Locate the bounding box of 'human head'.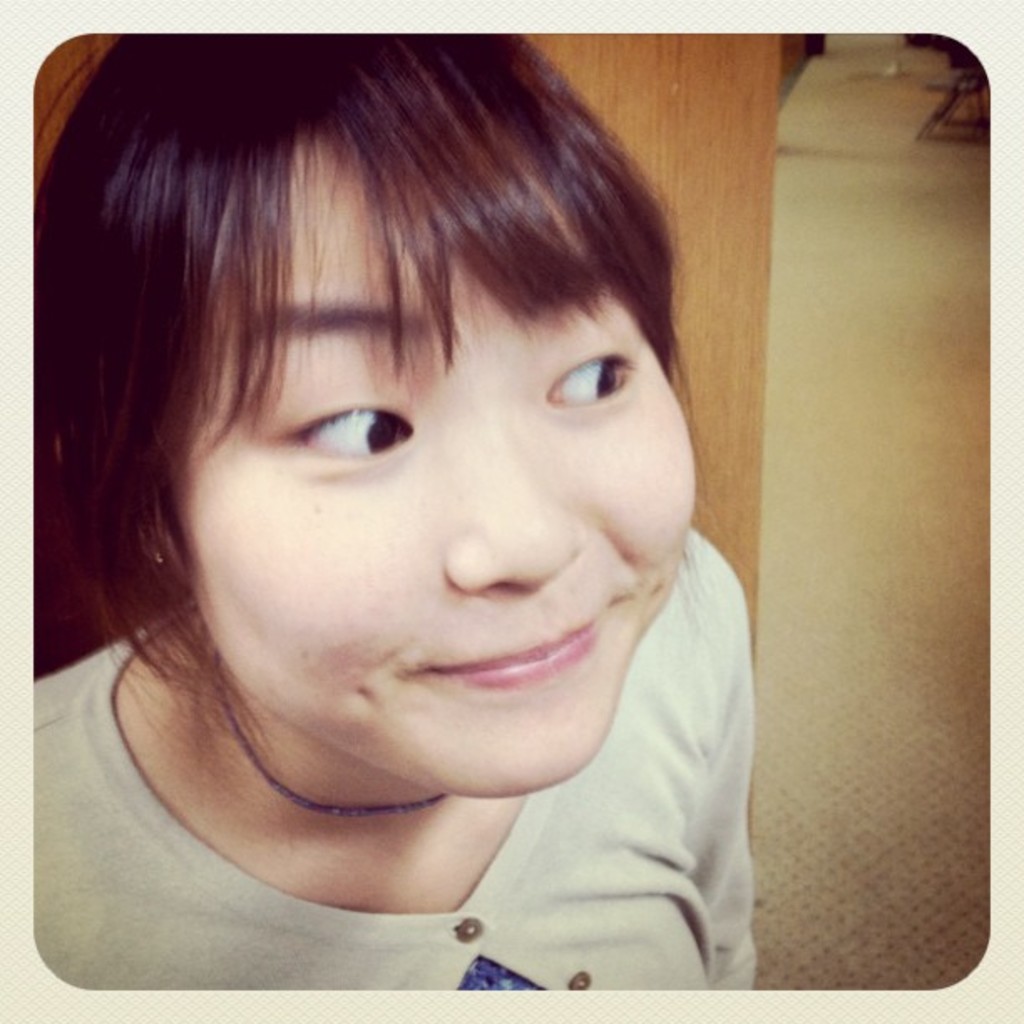
Bounding box: x1=52, y1=45, x2=714, y2=780.
